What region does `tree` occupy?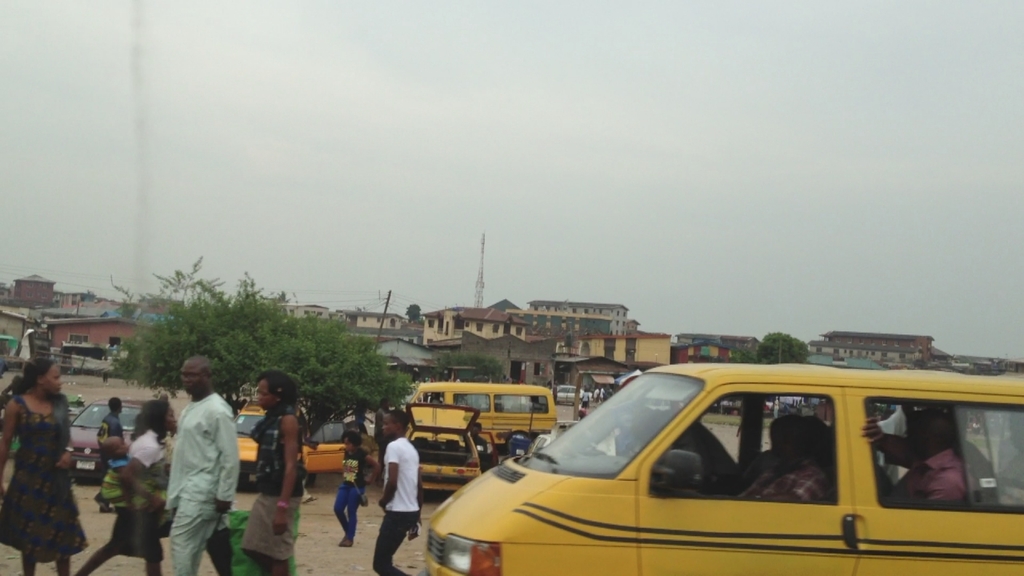
(x1=103, y1=235, x2=454, y2=434).
